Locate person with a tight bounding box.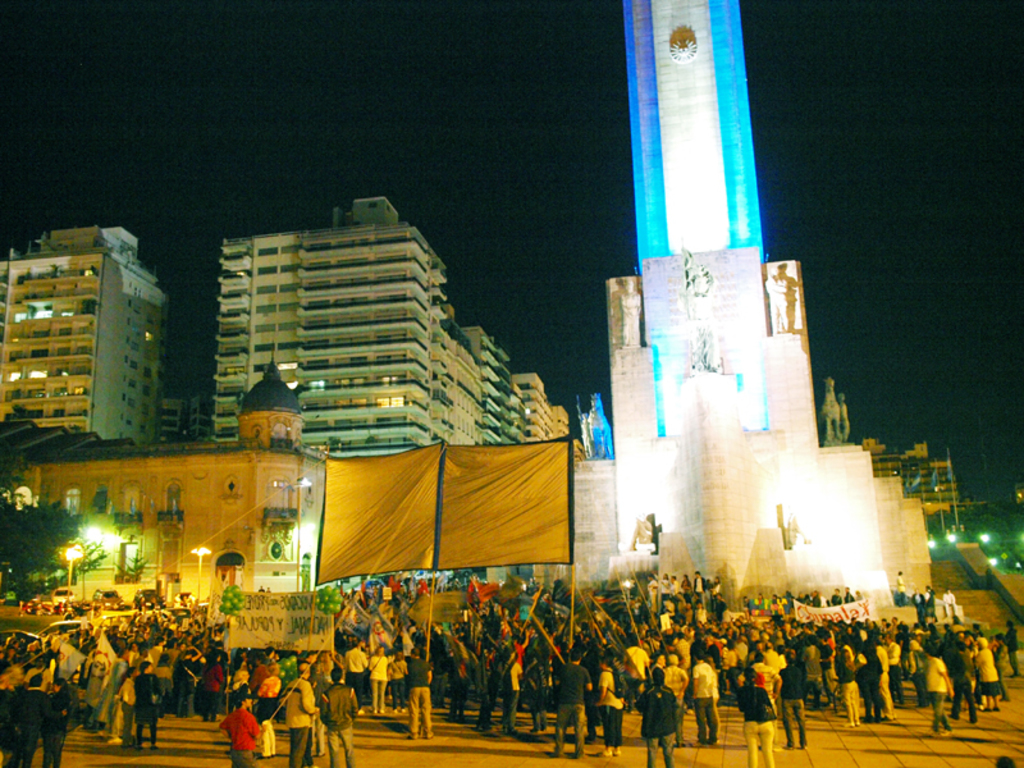
[224,689,271,767].
